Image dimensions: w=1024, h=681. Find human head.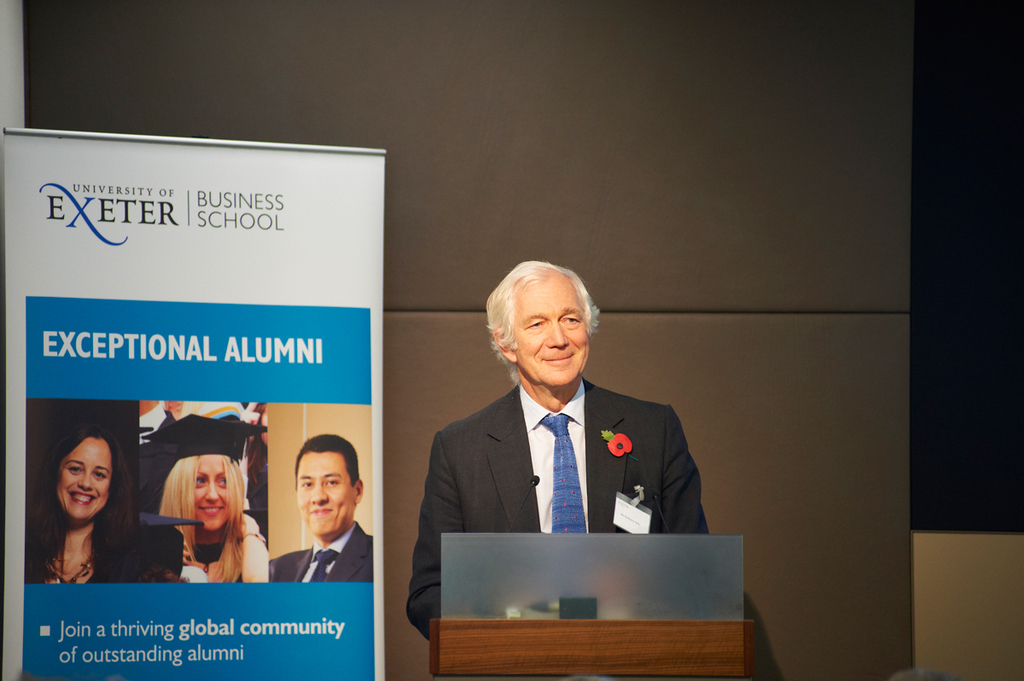
[left=38, top=425, right=129, bottom=520].
